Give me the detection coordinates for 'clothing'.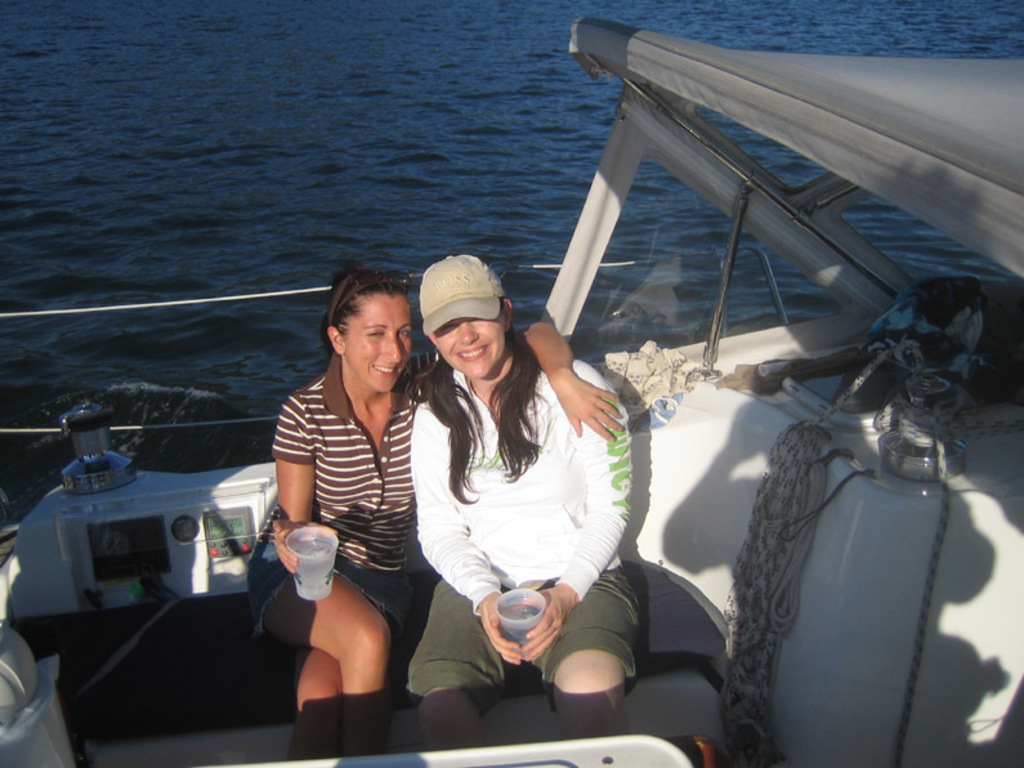
404,362,663,673.
